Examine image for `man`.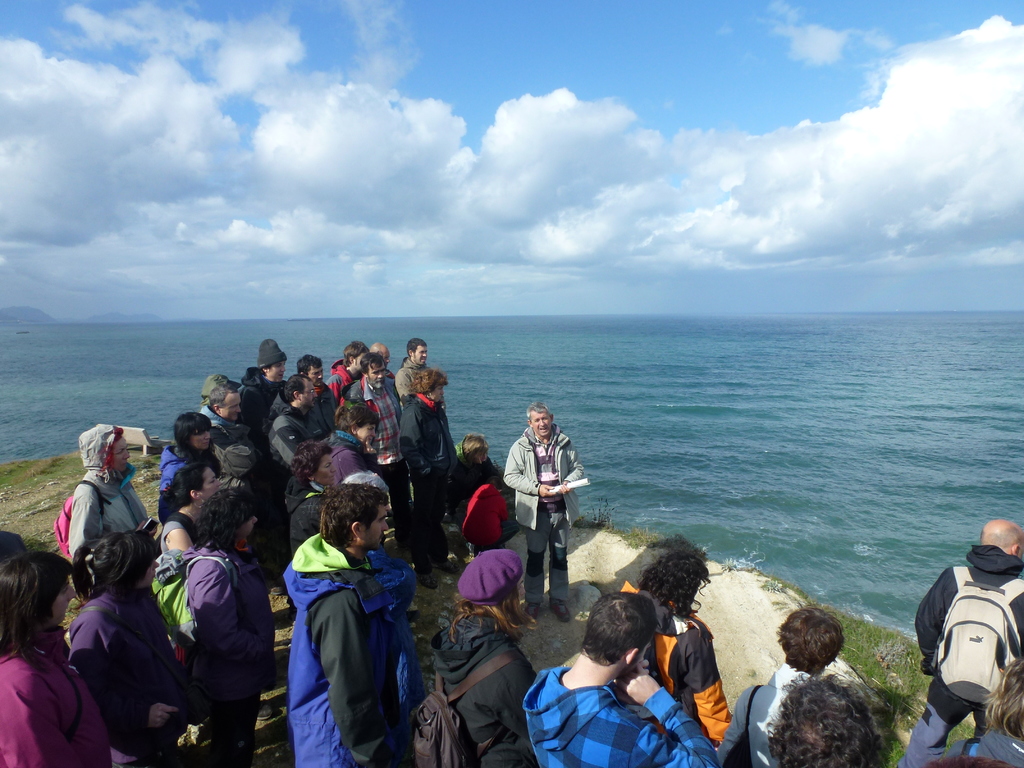
Examination result: 521,590,718,767.
